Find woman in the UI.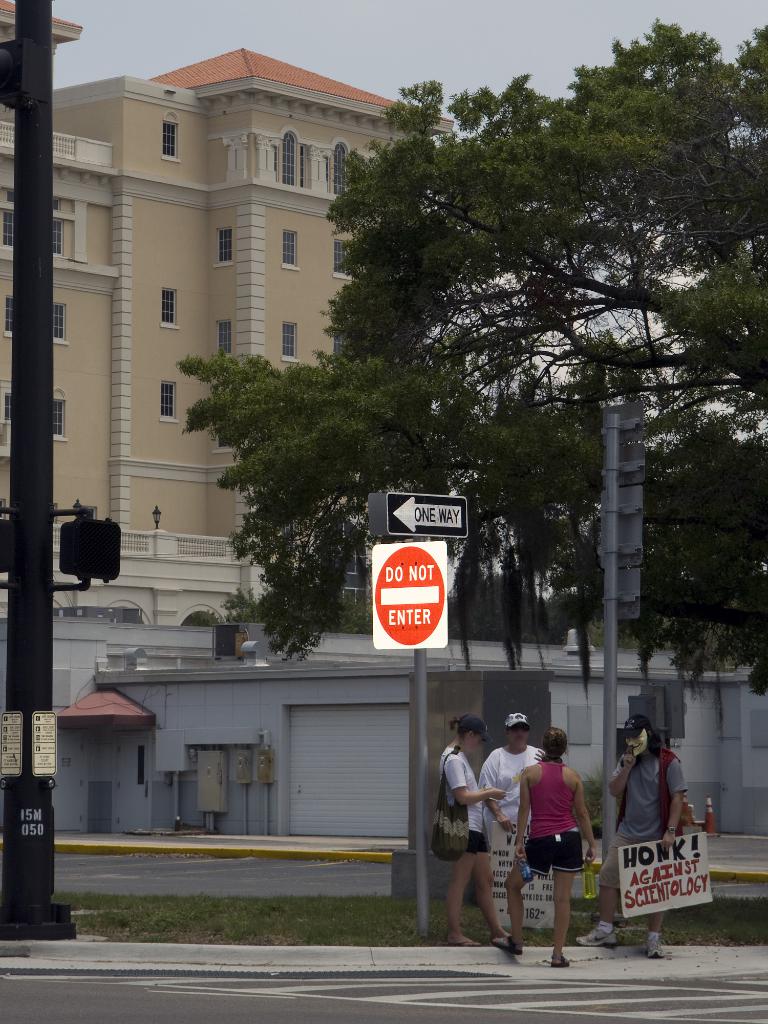
UI element at crop(423, 714, 507, 948).
